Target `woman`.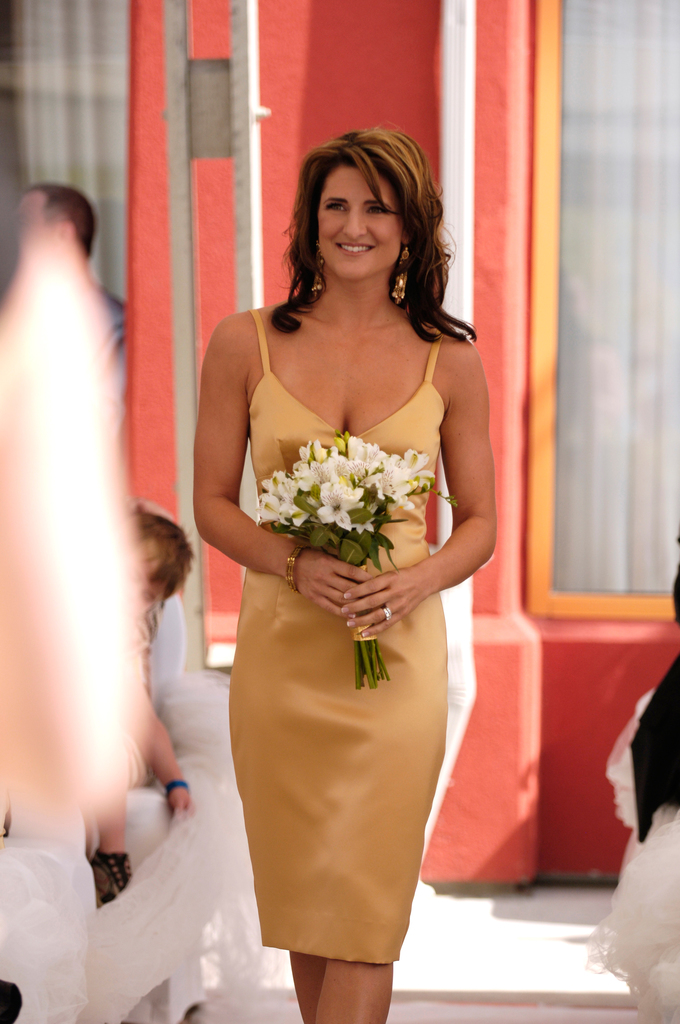
Target region: bbox(191, 125, 496, 1023).
